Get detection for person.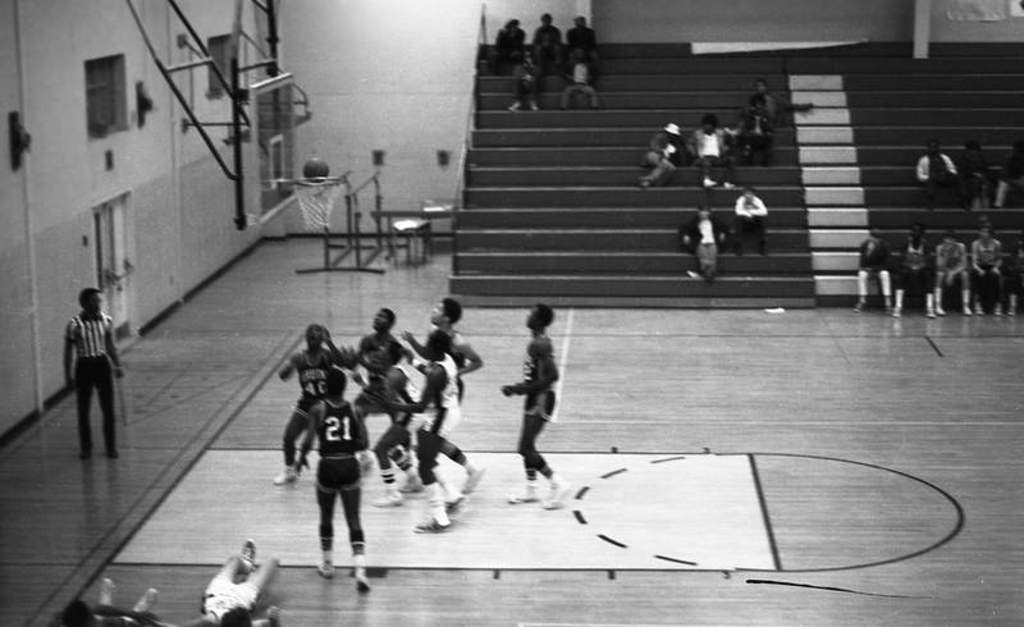
Detection: (left=919, top=137, right=959, bottom=210).
